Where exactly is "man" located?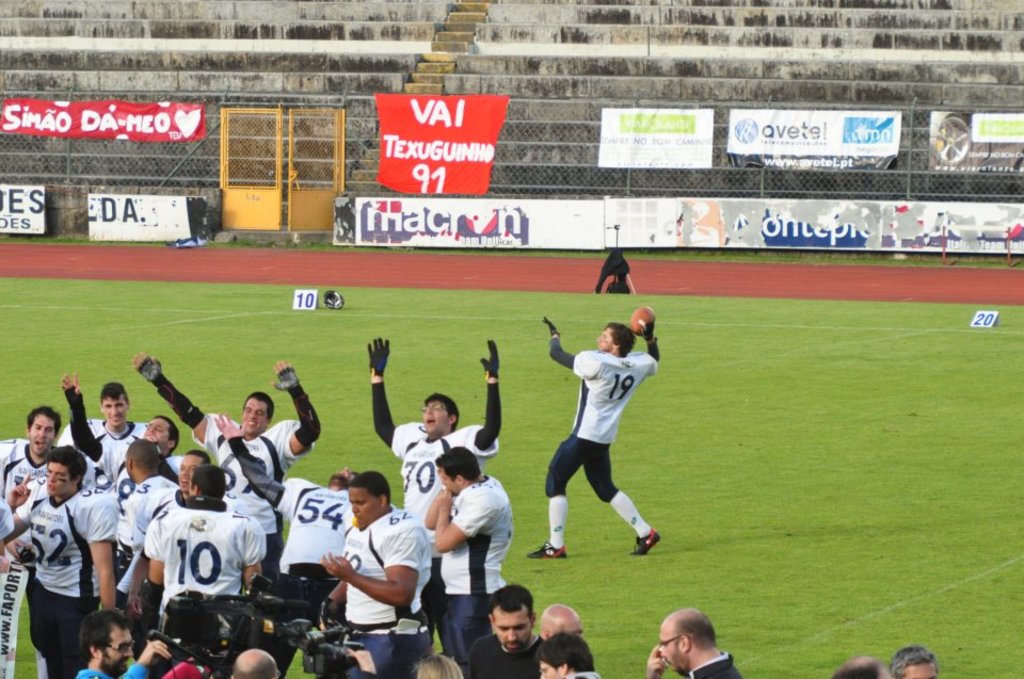
Its bounding box is l=524, t=317, r=666, b=559.
